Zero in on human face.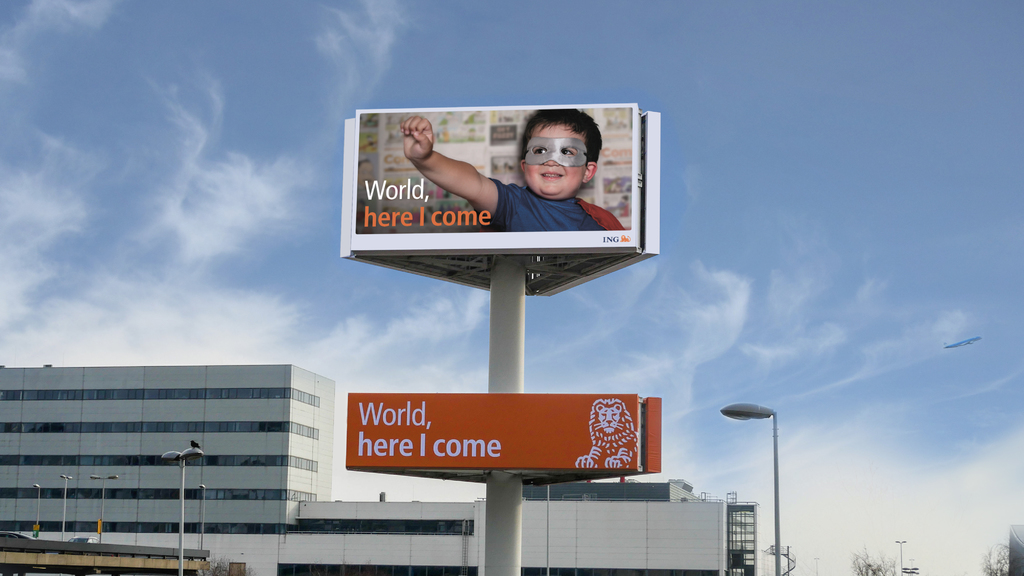
Zeroed in: 525:121:584:196.
